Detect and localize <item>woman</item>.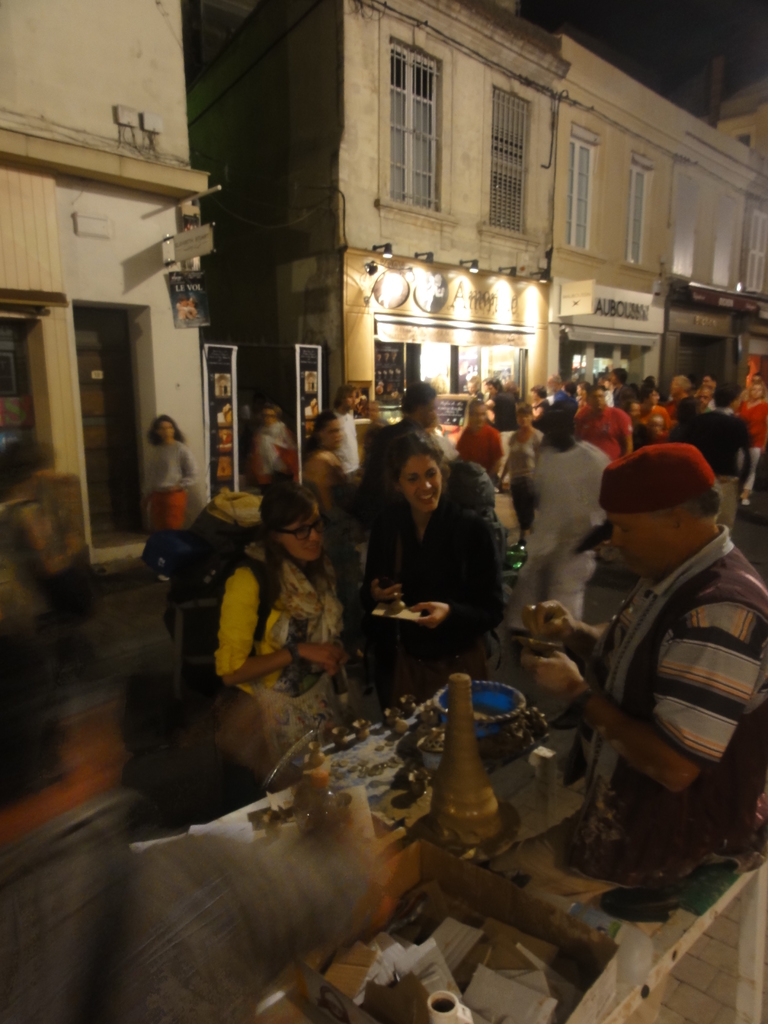
Localized at bbox(145, 406, 202, 581).
